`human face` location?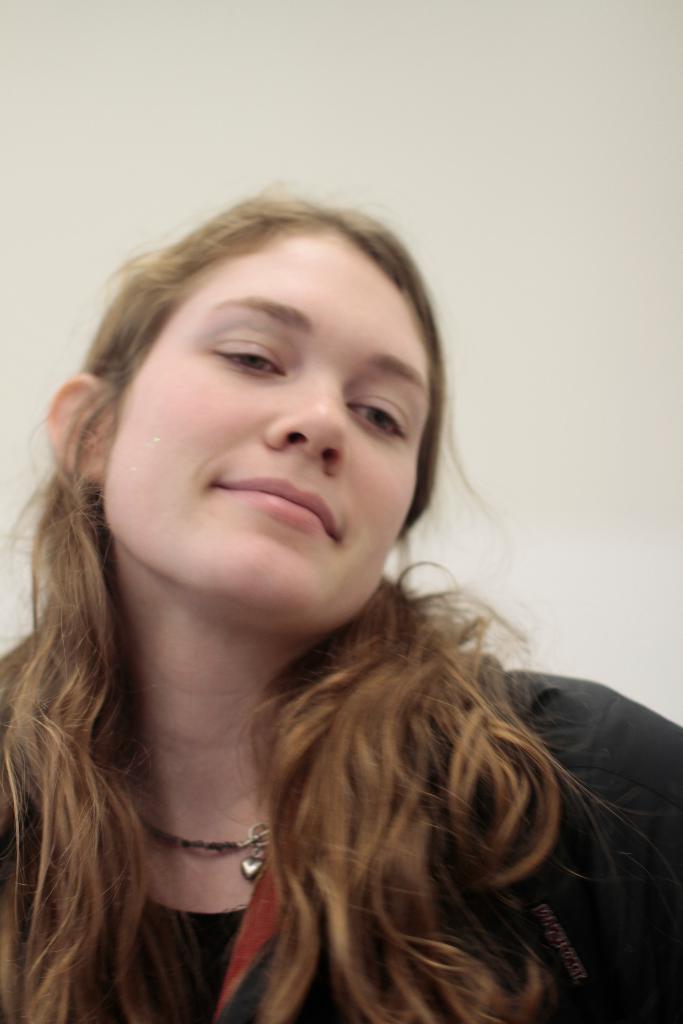
111, 252, 425, 646
